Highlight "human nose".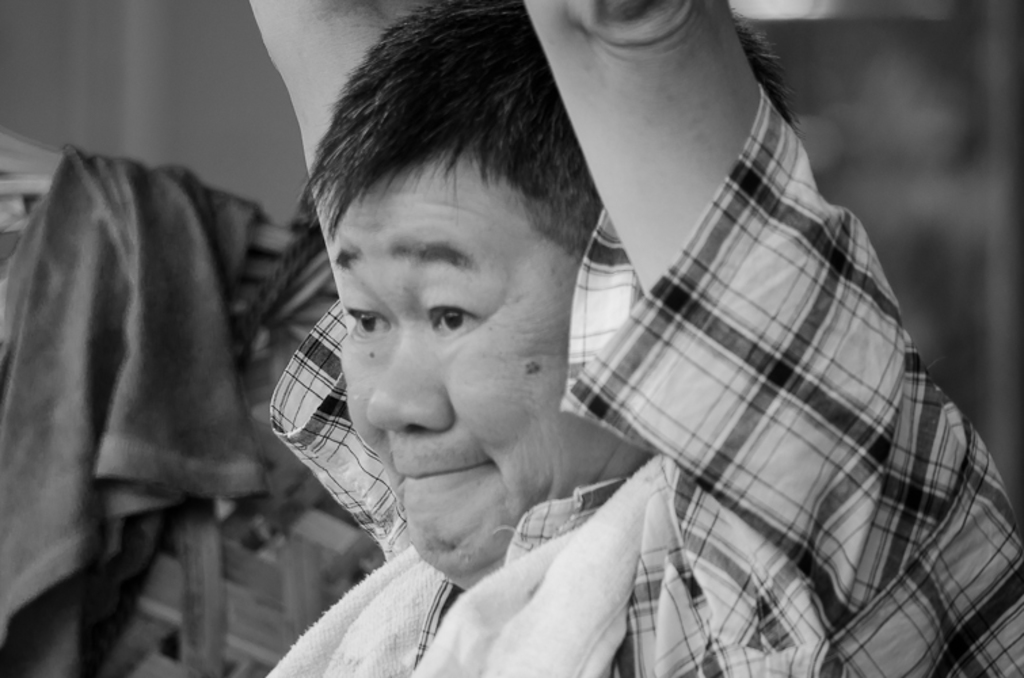
Highlighted region: 366/330/464/438.
